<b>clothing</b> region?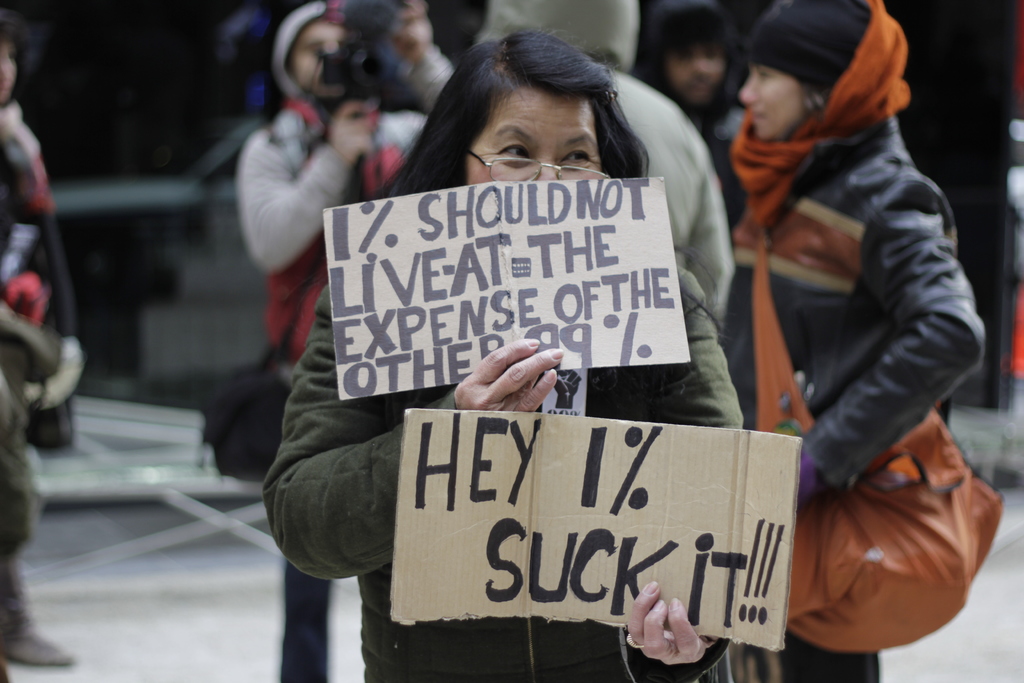
detection(726, 104, 986, 682)
